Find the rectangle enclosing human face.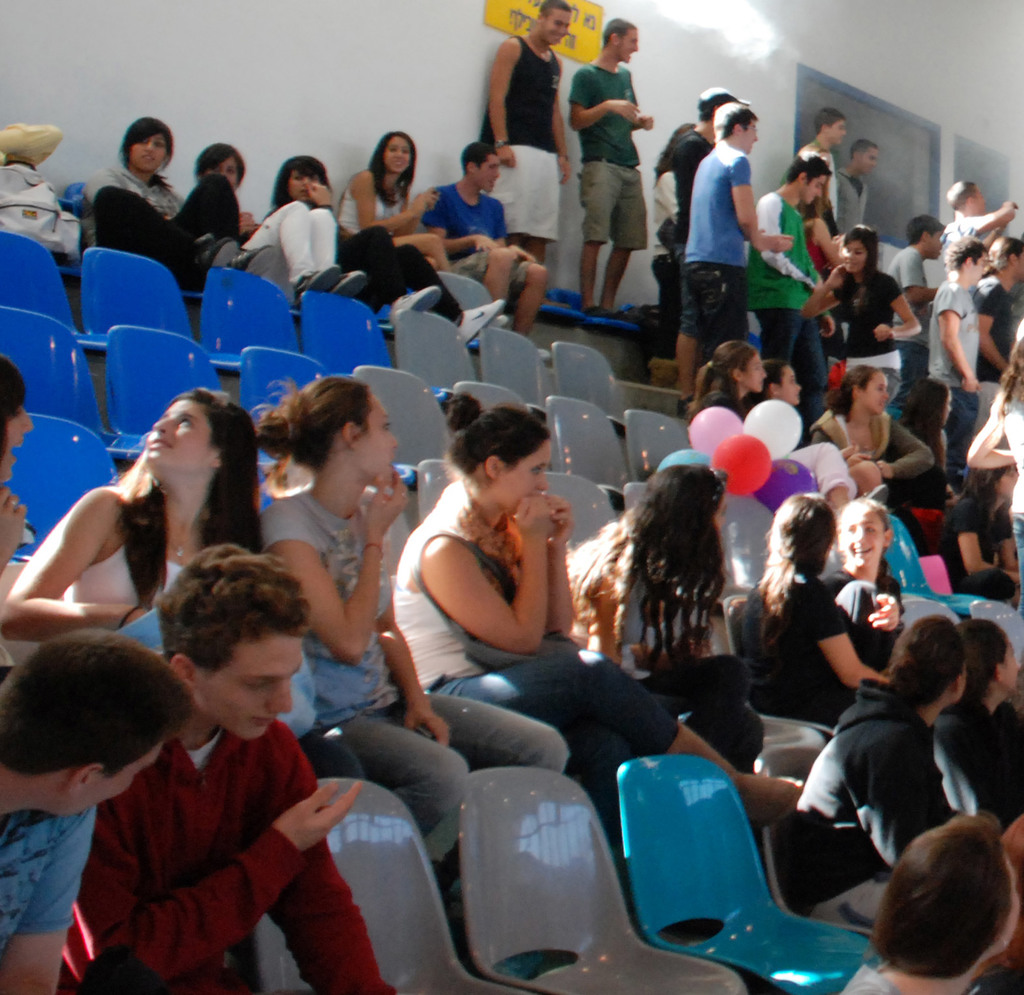
x1=201, y1=640, x2=304, y2=743.
